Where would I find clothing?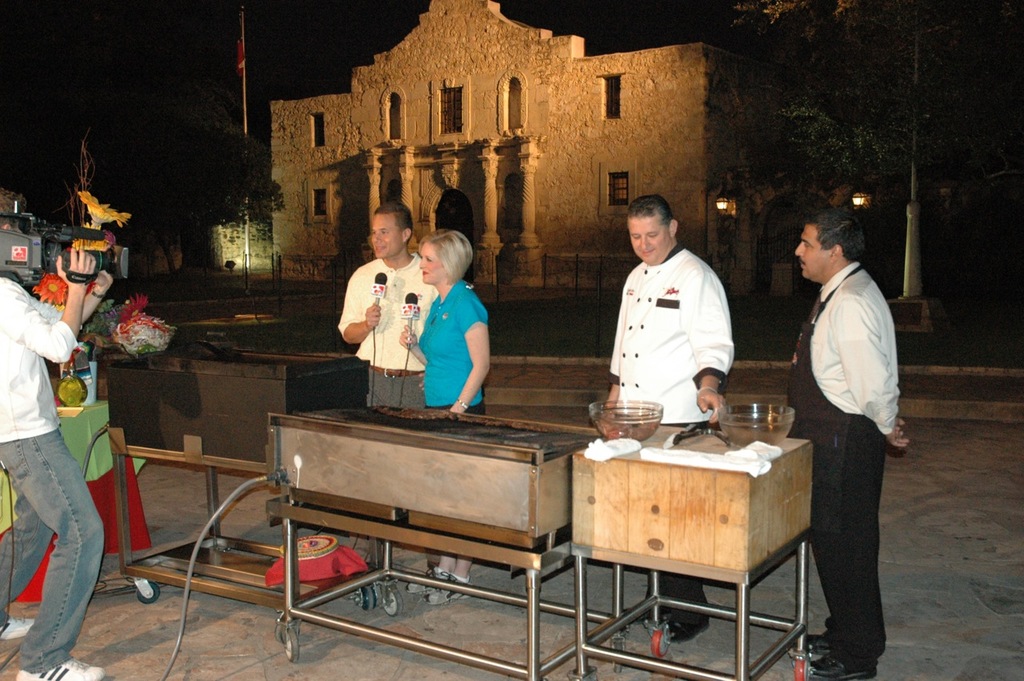
At 783/262/905/680.
